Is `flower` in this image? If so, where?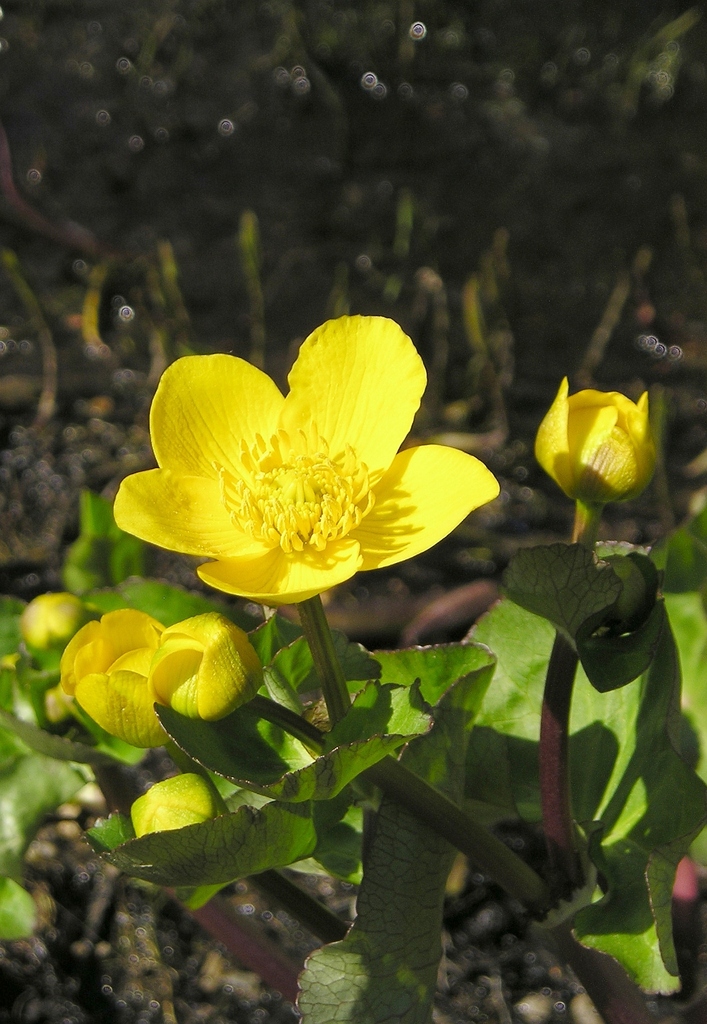
Yes, at box=[94, 303, 506, 659].
